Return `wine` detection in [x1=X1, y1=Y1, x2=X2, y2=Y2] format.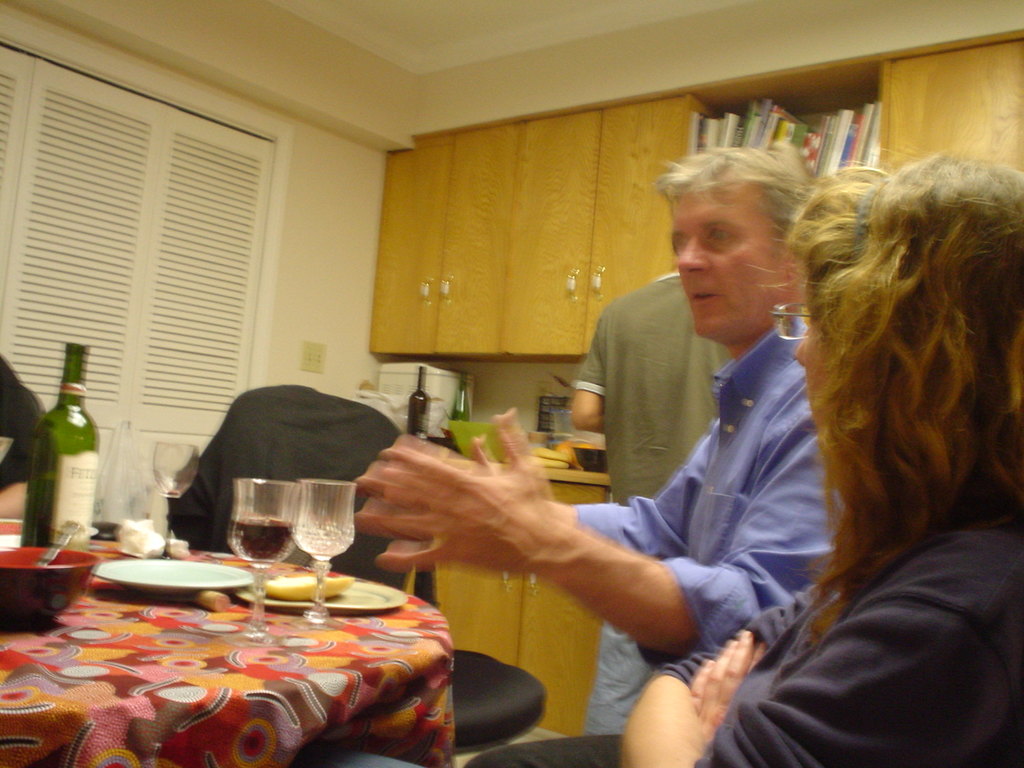
[x1=227, y1=519, x2=299, y2=563].
